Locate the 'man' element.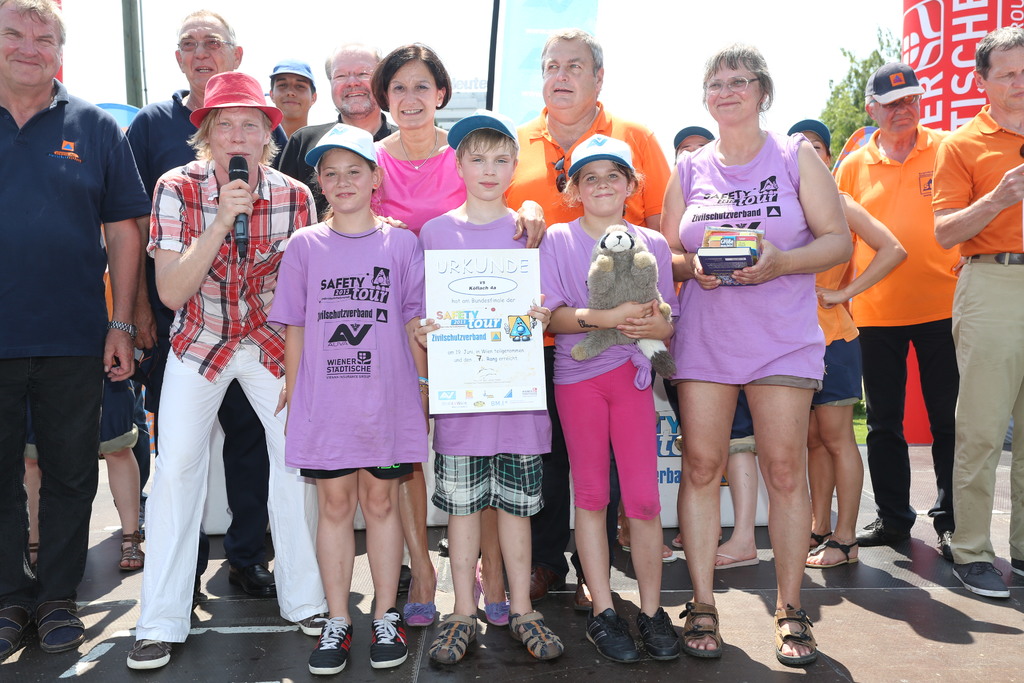
Element bbox: pyautogui.locateOnScreen(936, 28, 1023, 598).
